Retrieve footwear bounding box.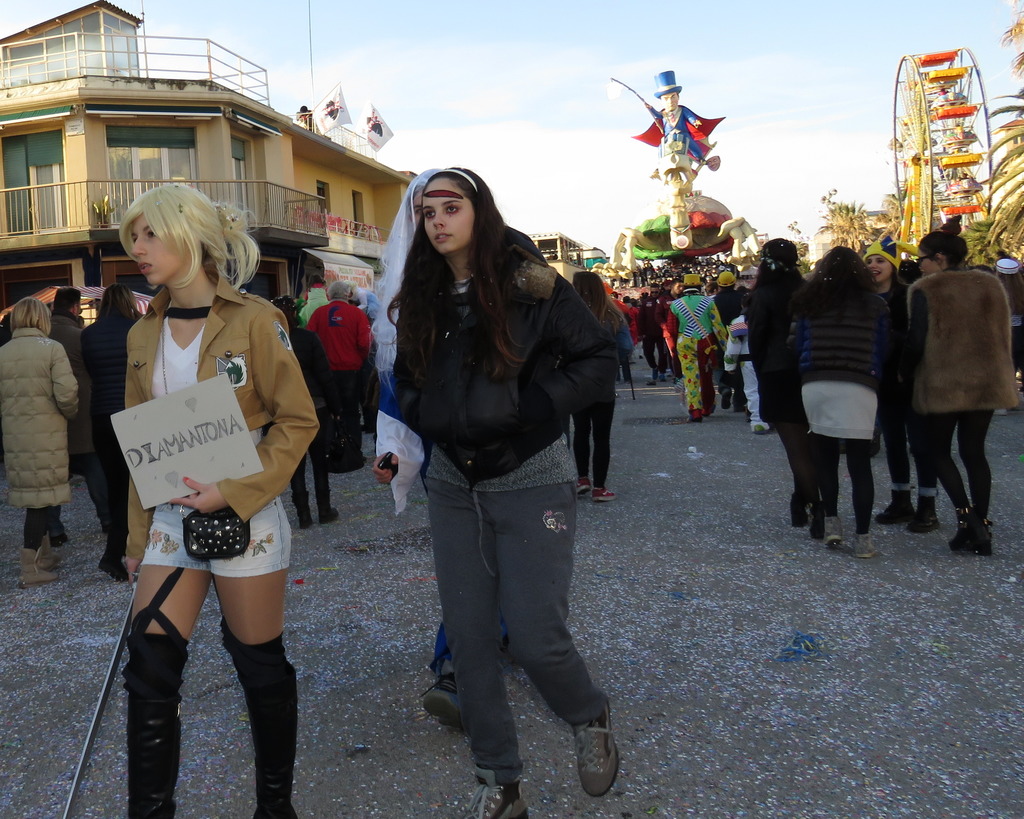
Bounding box: (left=320, top=493, right=339, bottom=526).
